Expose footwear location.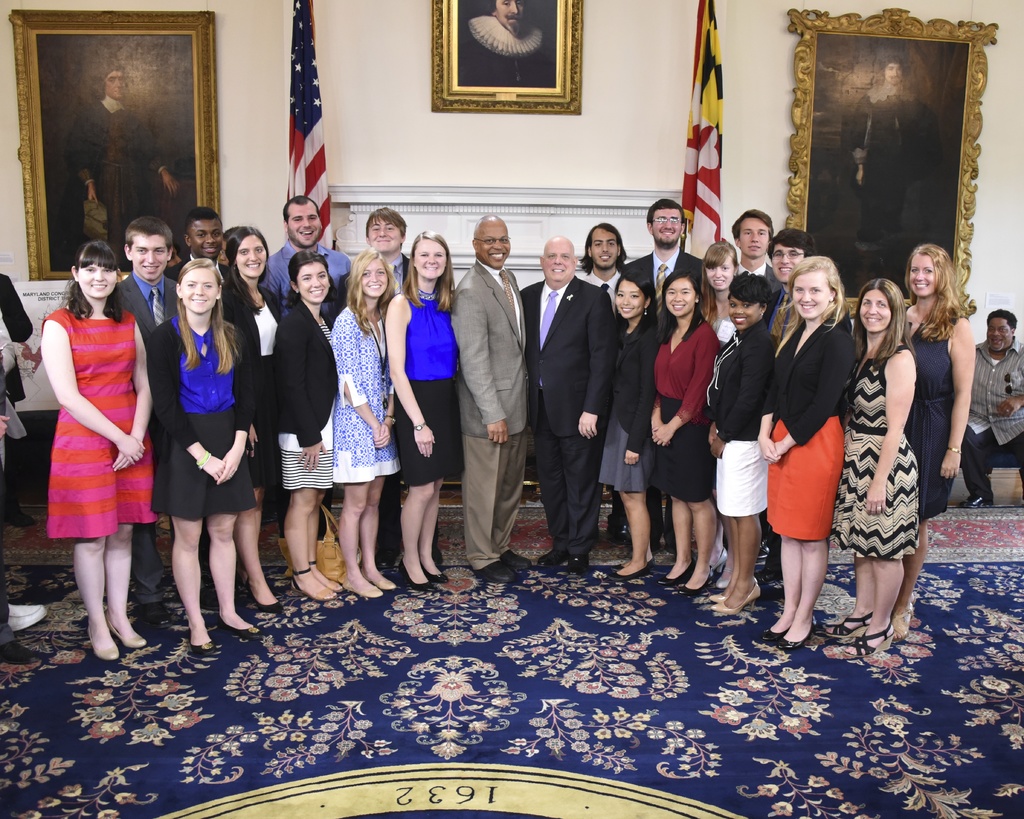
Exposed at region(565, 552, 592, 576).
